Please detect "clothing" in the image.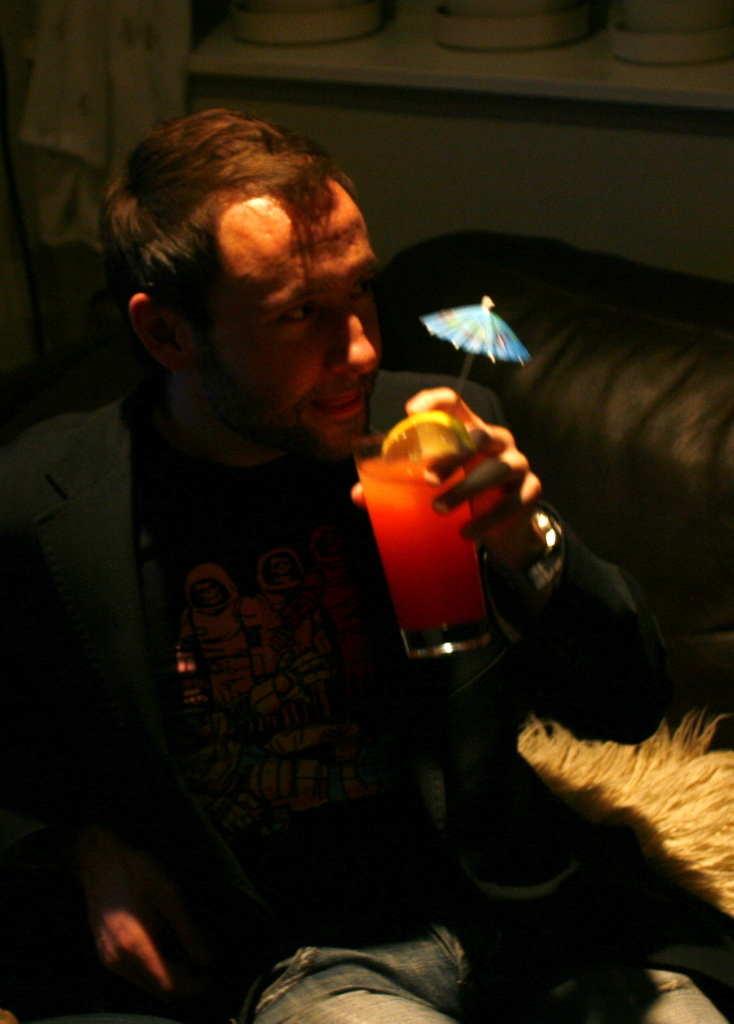
113/157/630/988.
